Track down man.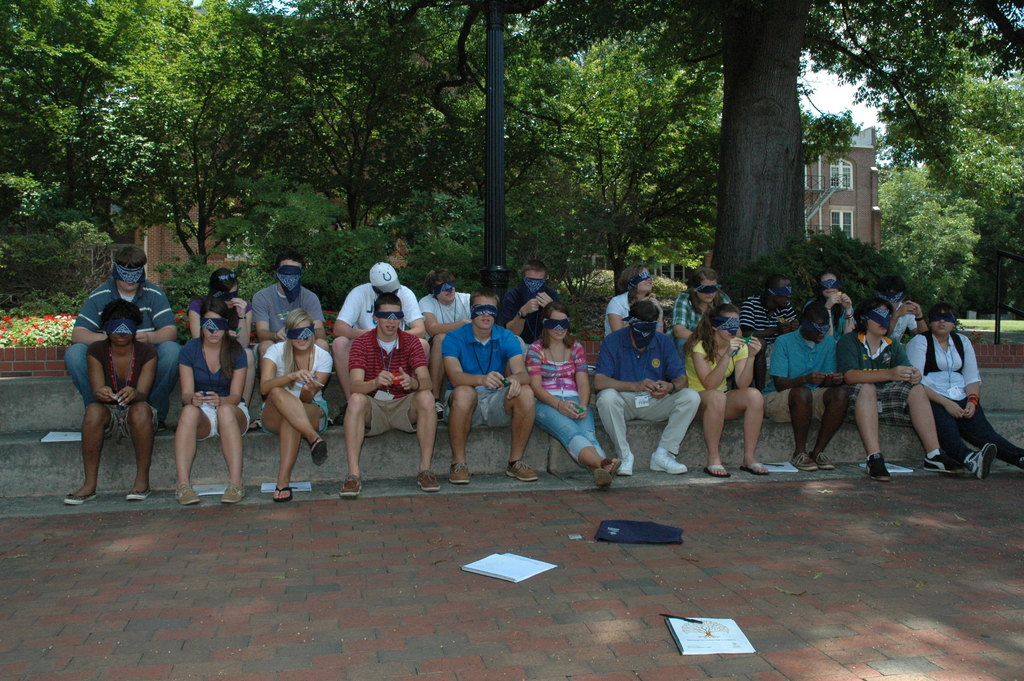
Tracked to x1=502 y1=261 x2=557 y2=356.
